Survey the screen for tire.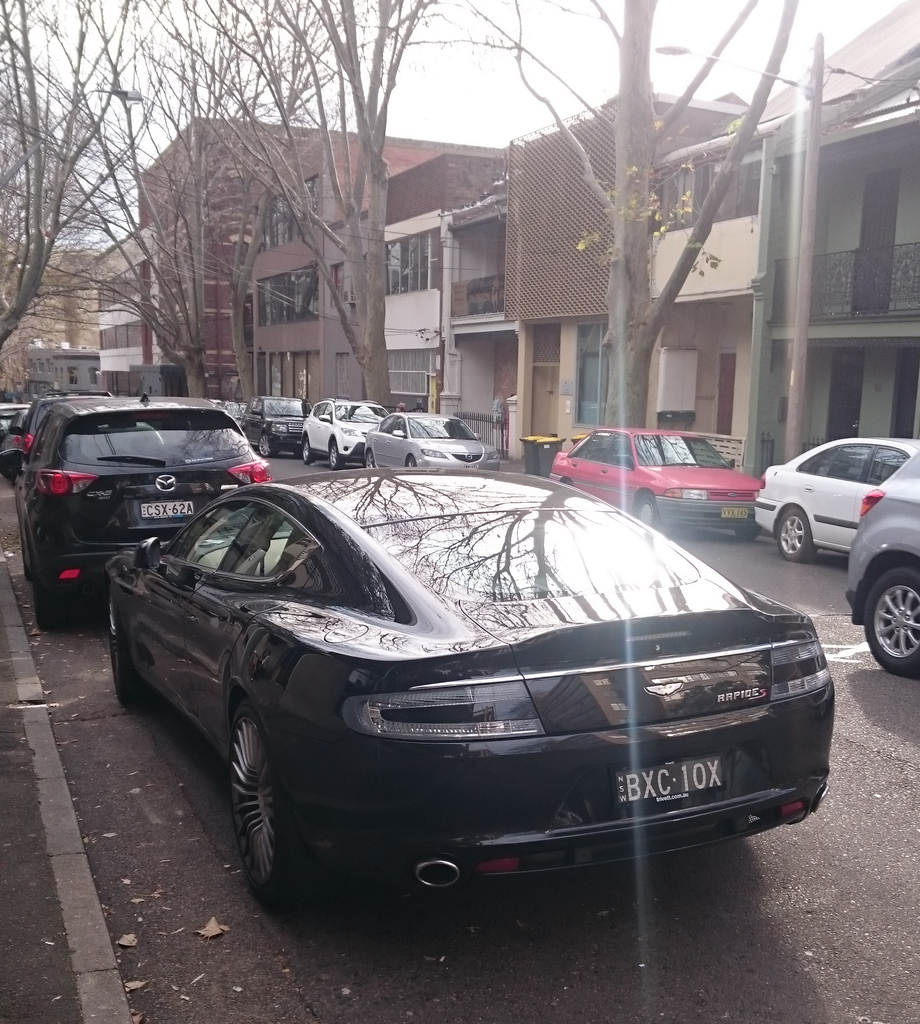
Survey found: (left=202, top=676, right=330, bottom=895).
